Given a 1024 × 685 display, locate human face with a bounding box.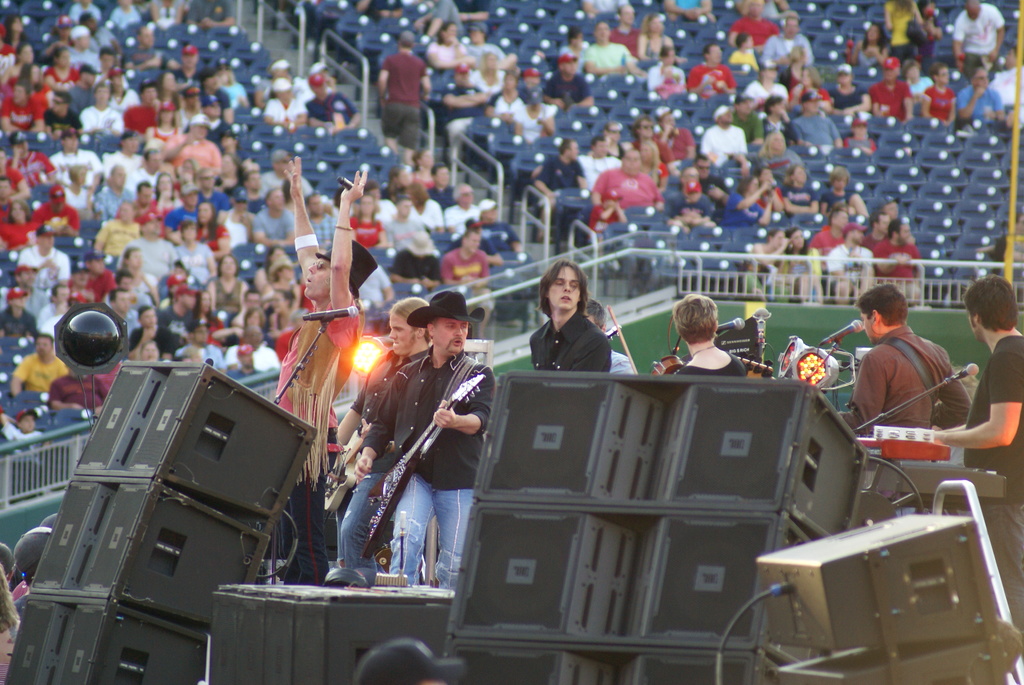
Located: locate(551, 267, 579, 312).
